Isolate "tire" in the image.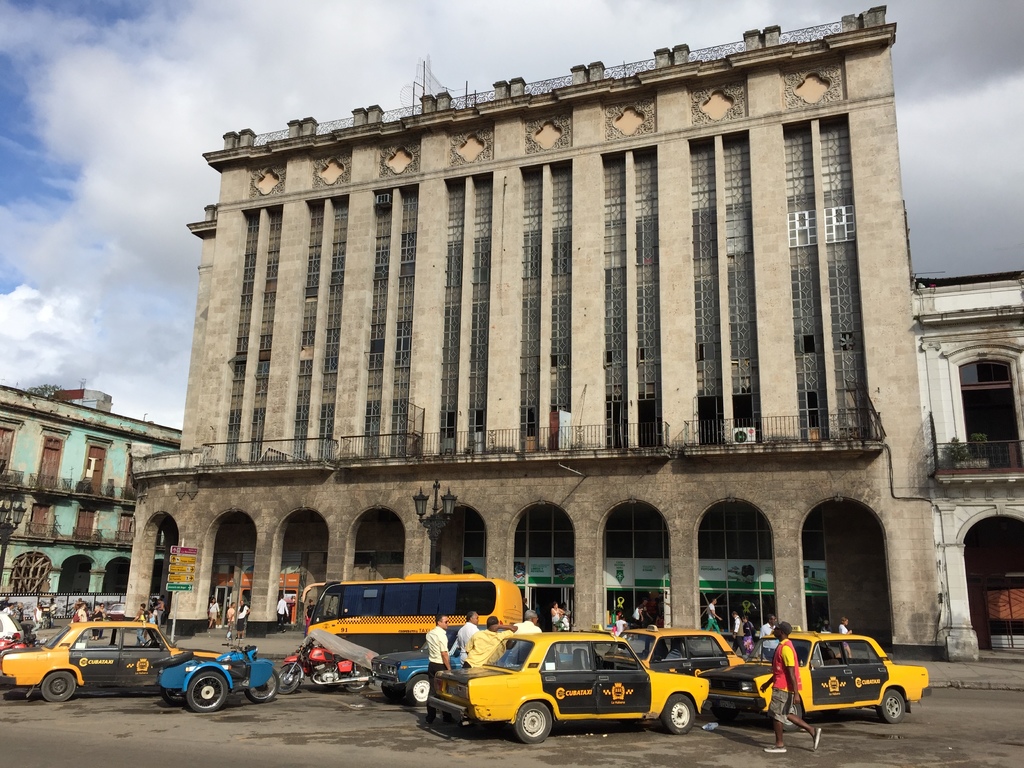
Isolated region: pyautogui.locateOnScreen(880, 687, 913, 720).
